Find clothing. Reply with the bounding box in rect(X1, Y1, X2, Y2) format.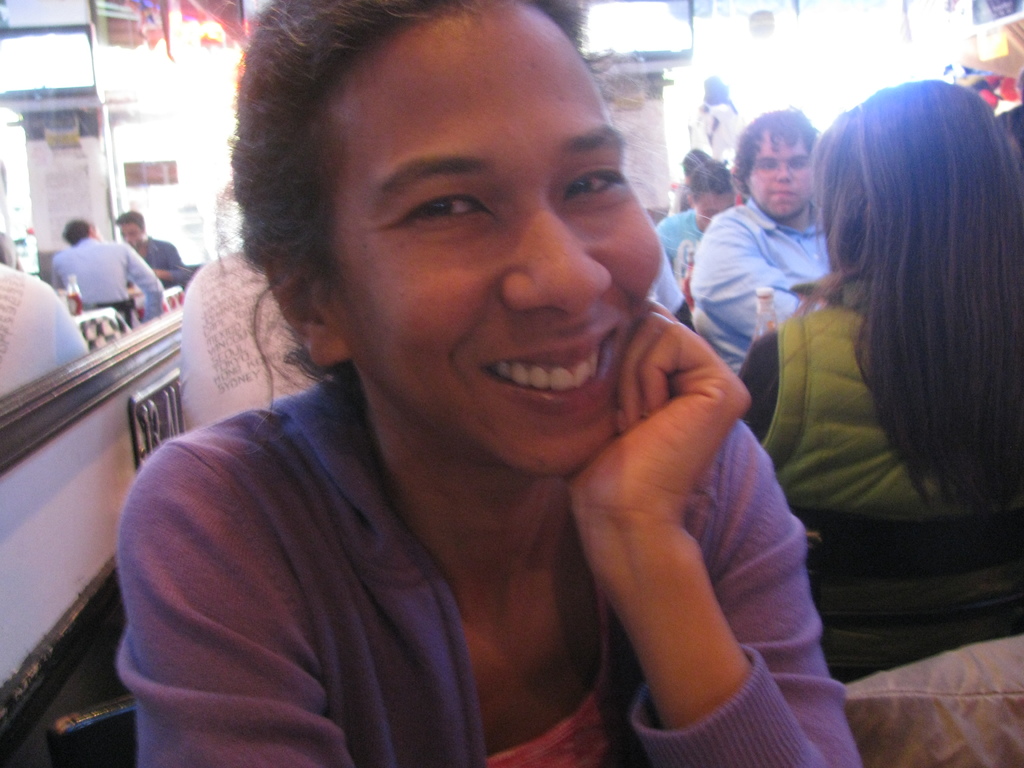
rect(737, 269, 1023, 684).
